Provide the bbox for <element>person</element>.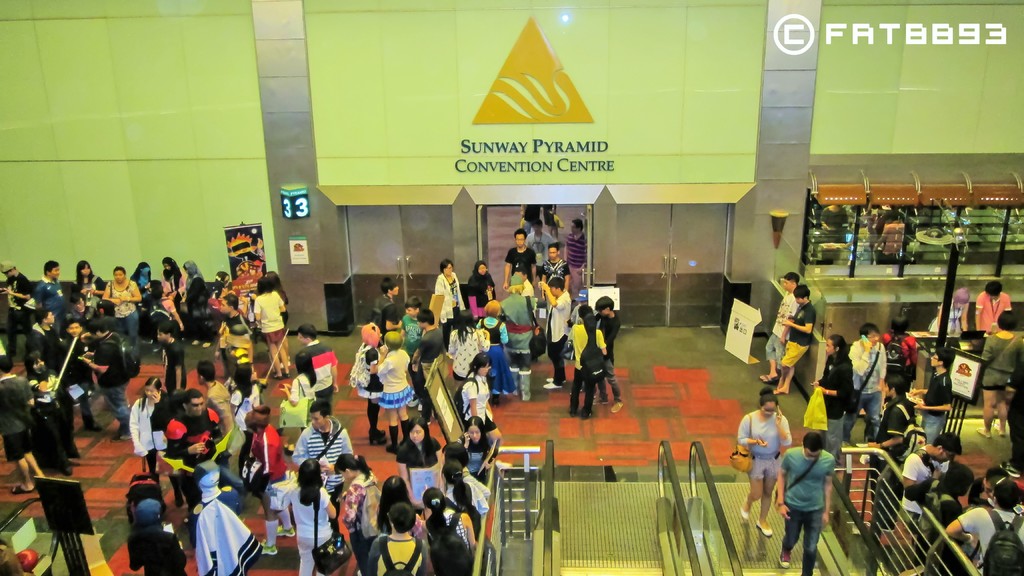
<bbox>127, 493, 191, 575</bbox>.
